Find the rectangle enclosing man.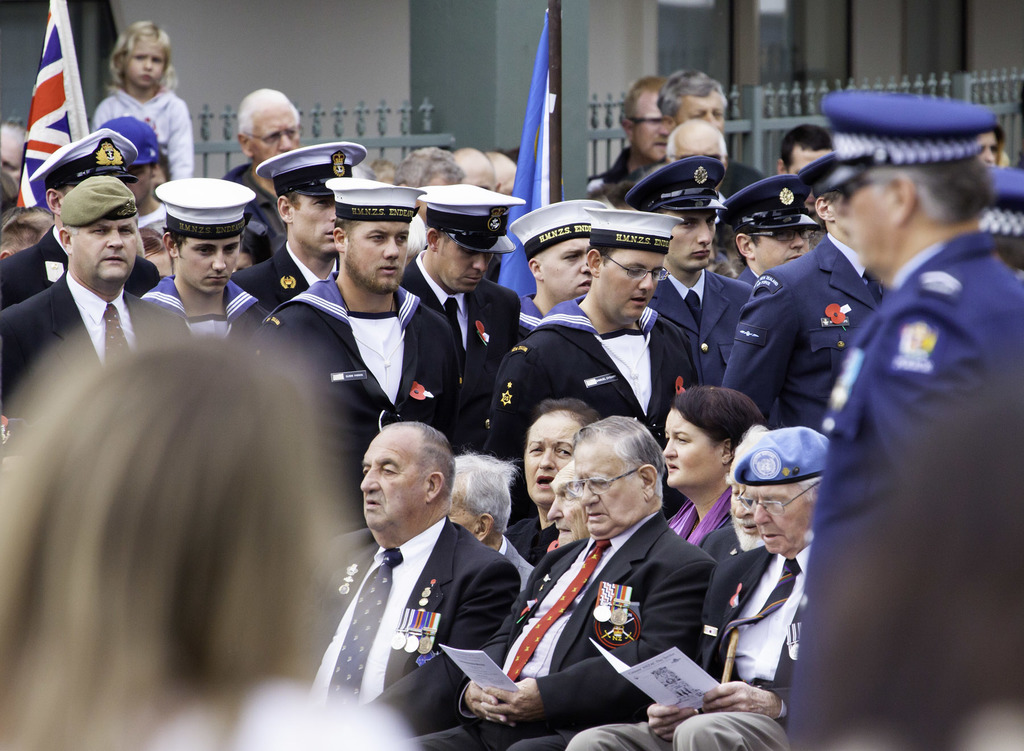
0,175,189,410.
